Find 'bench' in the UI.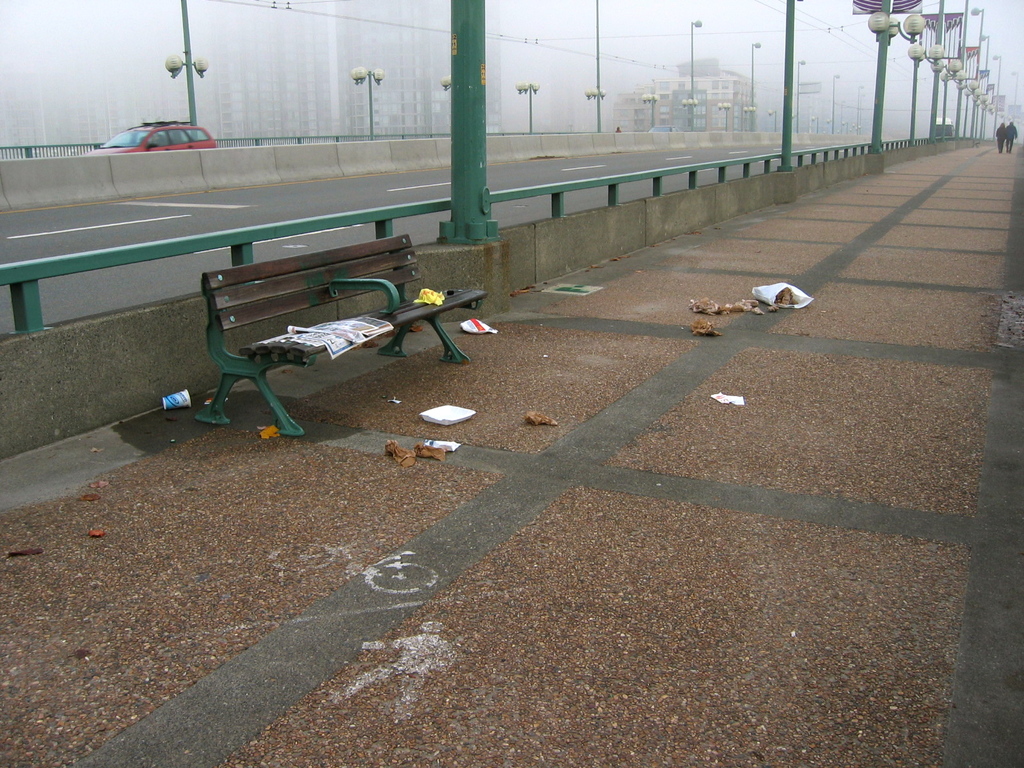
UI element at x1=187, y1=223, x2=506, y2=449.
